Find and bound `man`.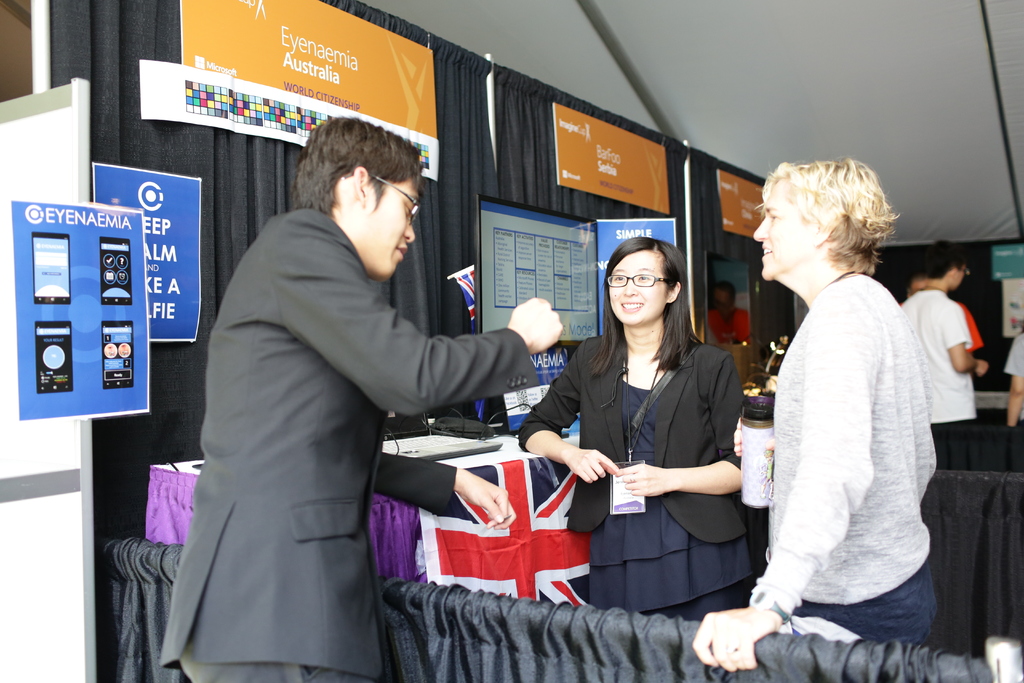
Bound: bbox=[899, 266, 981, 352].
